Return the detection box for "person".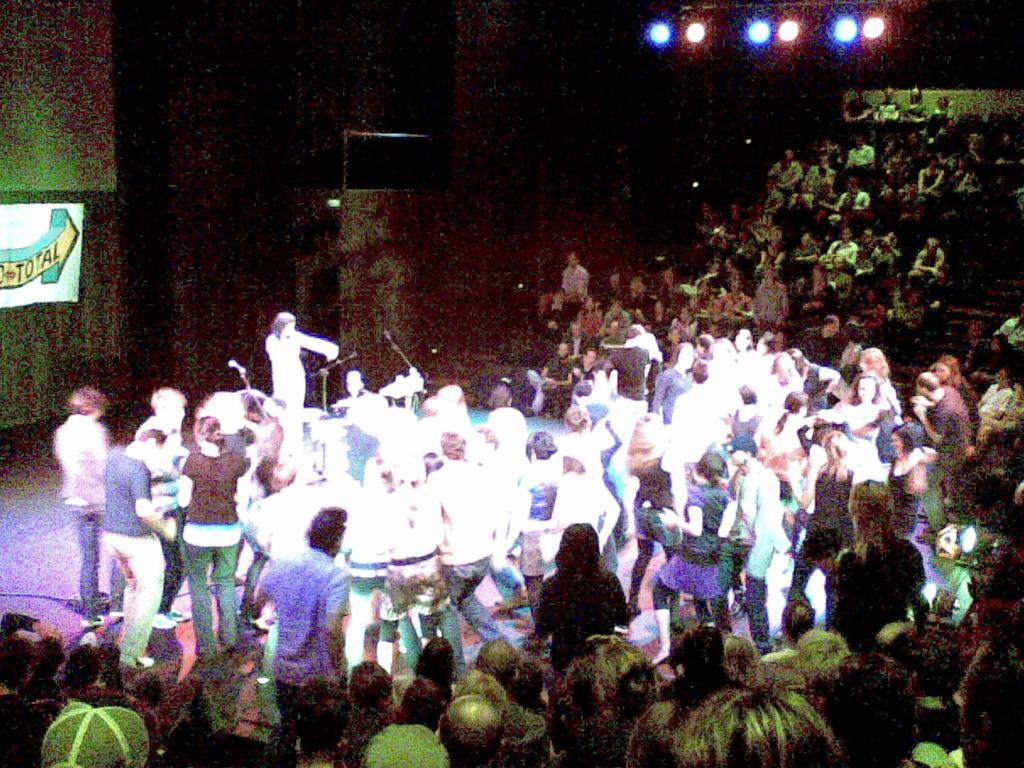
[left=765, top=351, right=796, bottom=417].
